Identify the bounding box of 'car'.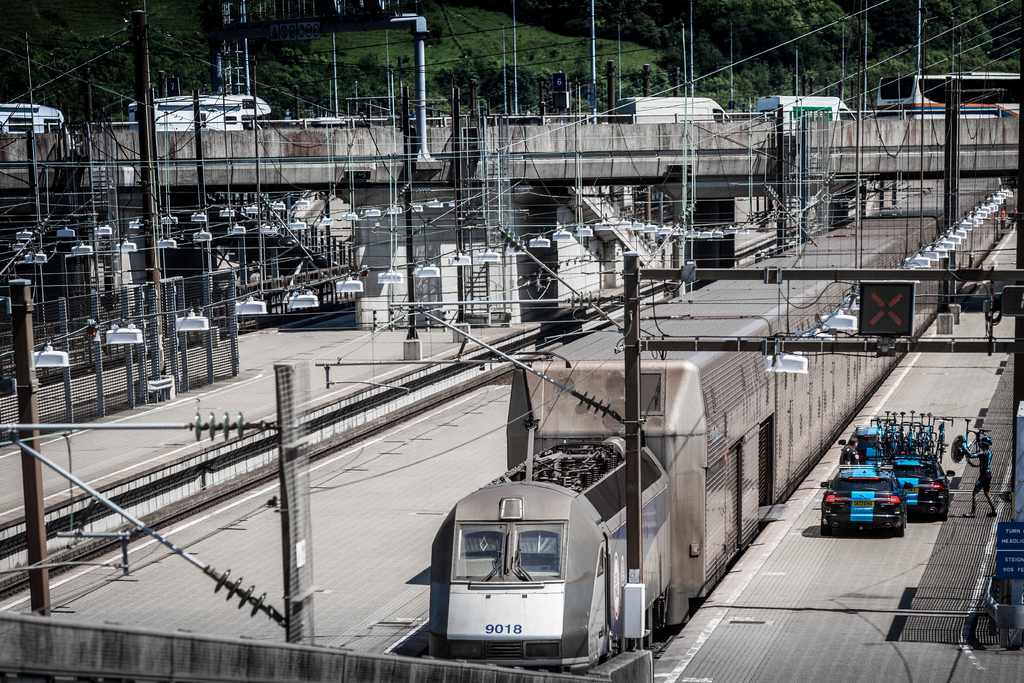
pyautogui.locateOnScreen(819, 463, 913, 538).
